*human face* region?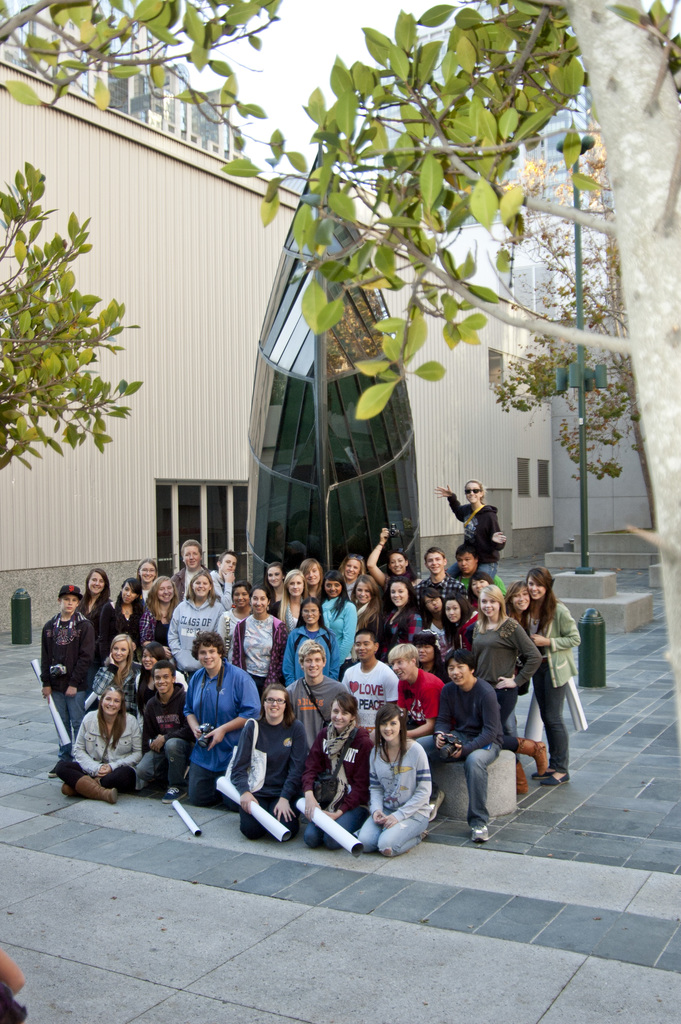
x1=290 y1=575 x2=302 y2=596
